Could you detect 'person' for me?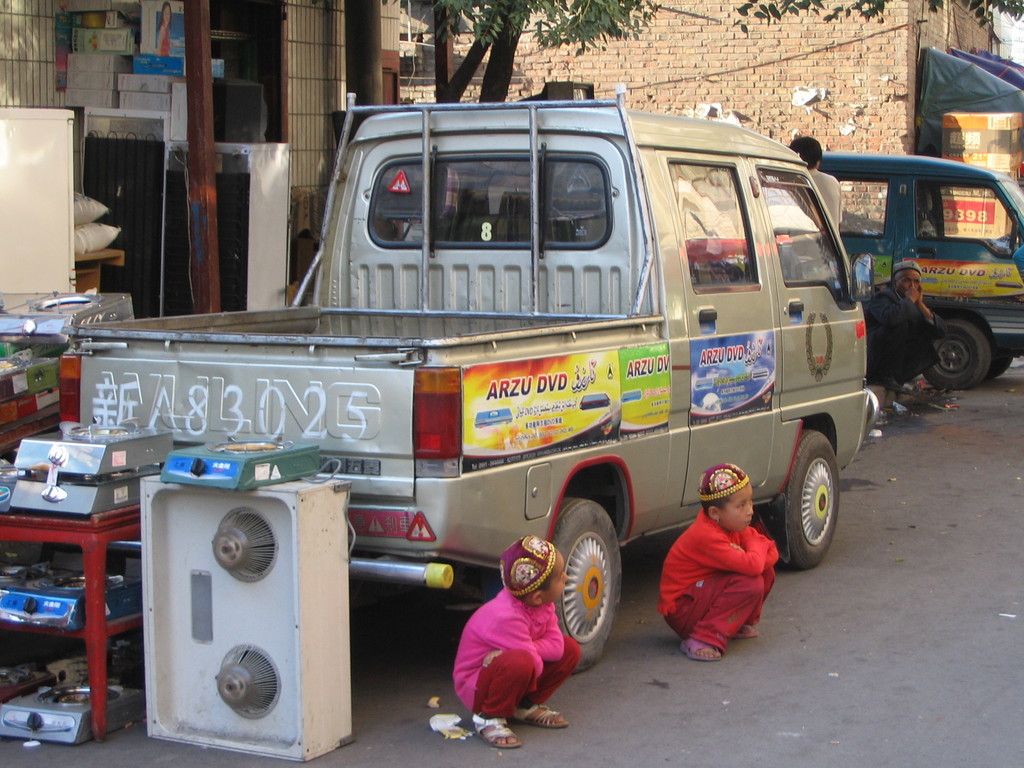
Detection result: {"left": 791, "top": 136, "right": 838, "bottom": 237}.
